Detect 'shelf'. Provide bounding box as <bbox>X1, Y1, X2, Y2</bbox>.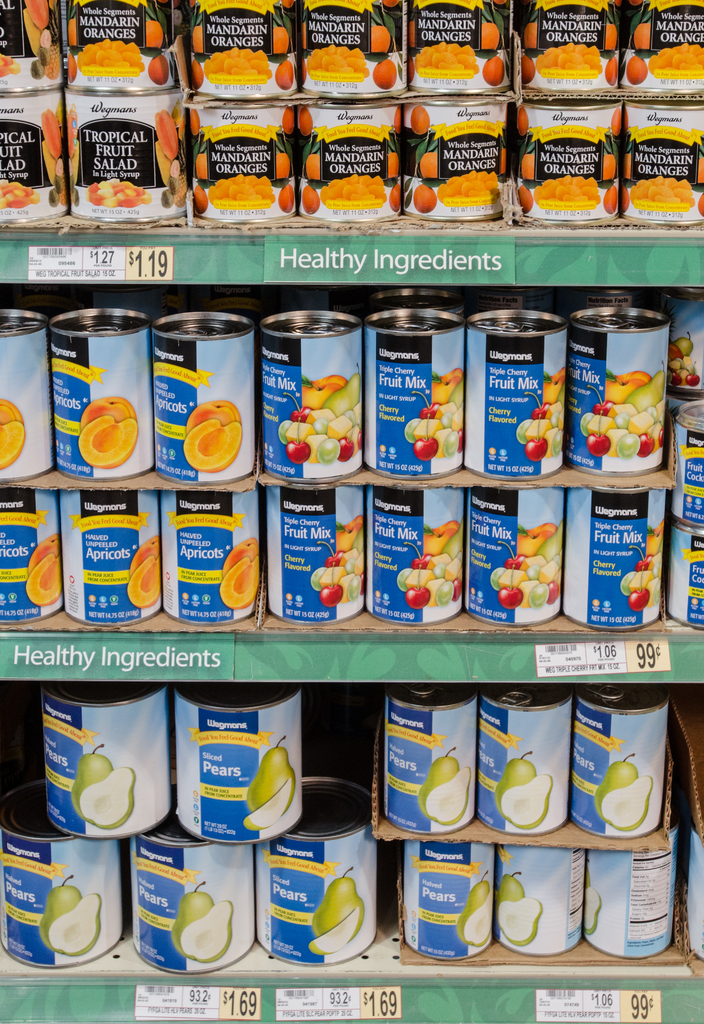
<bbox>0, 0, 703, 285</bbox>.
